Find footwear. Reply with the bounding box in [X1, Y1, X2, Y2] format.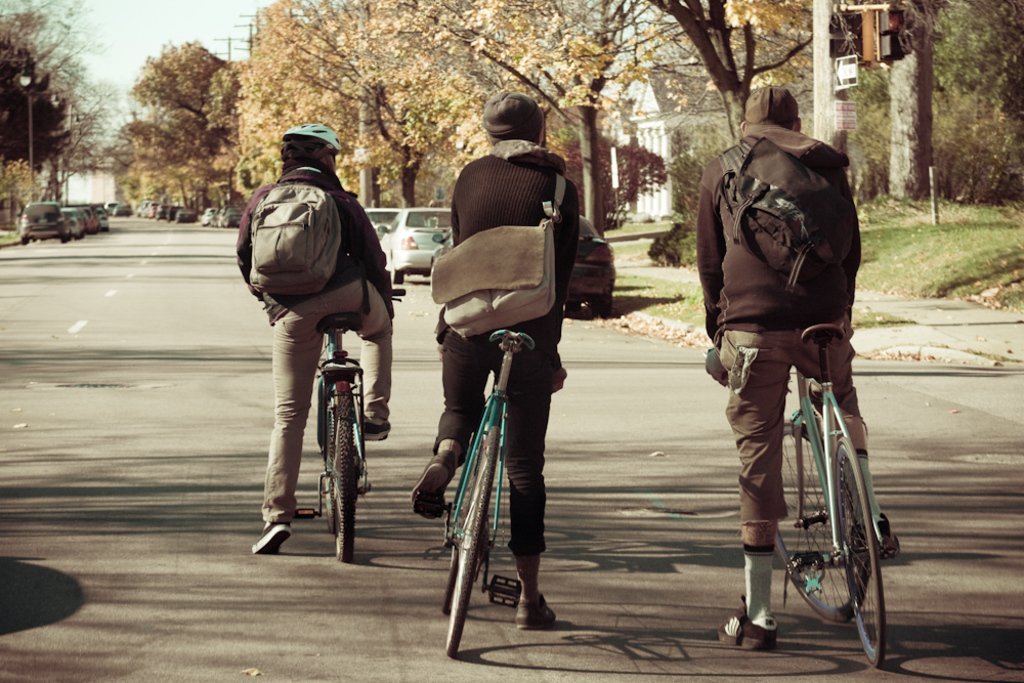
[364, 418, 389, 446].
